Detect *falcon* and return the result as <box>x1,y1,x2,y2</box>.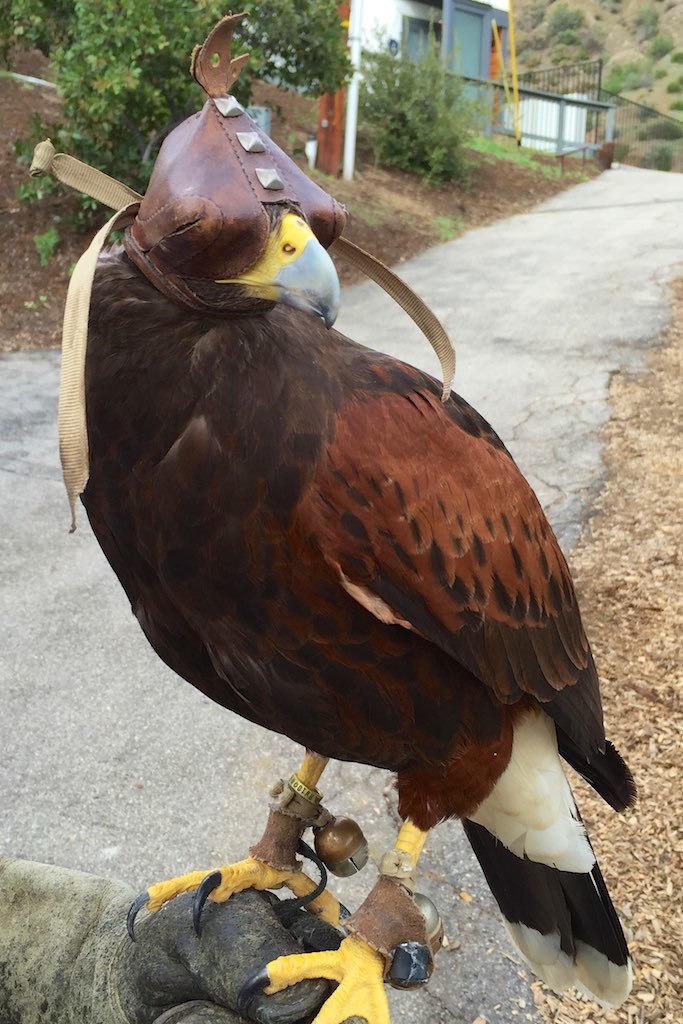
<box>61,15,637,1023</box>.
